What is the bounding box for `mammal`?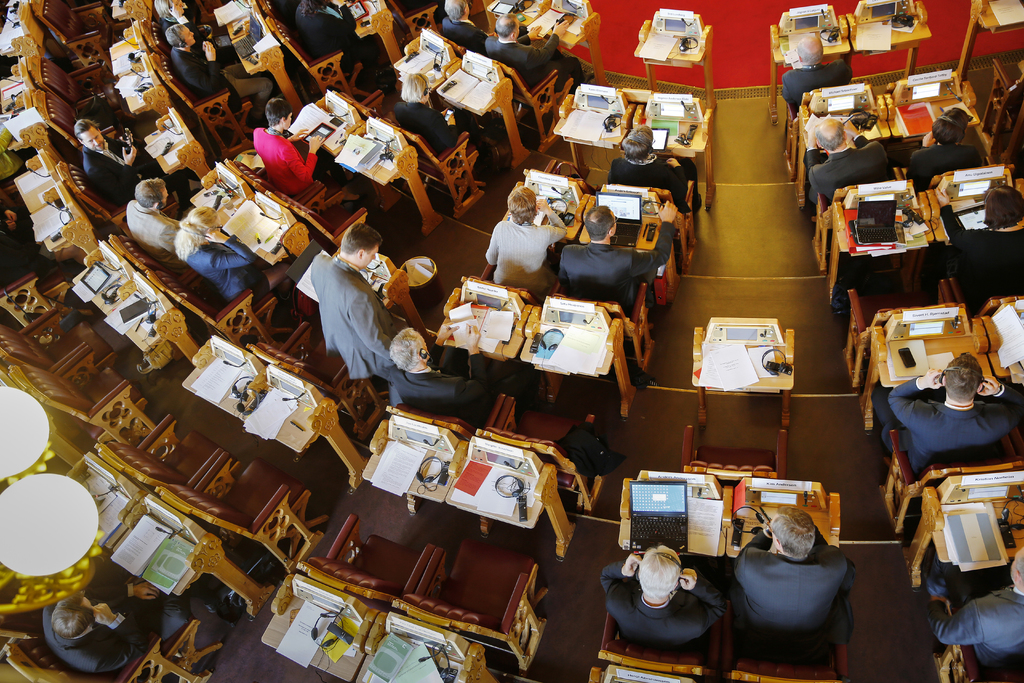
{"left": 0, "top": 193, "right": 45, "bottom": 286}.
